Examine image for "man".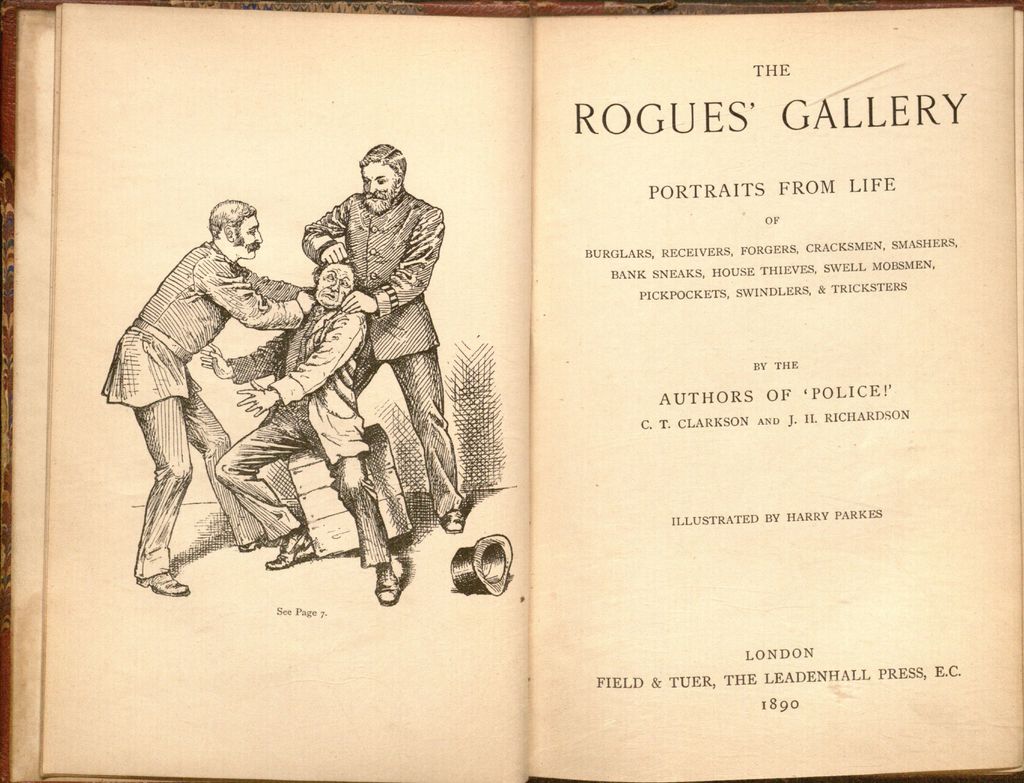
Examination result: (299,141,463,536).
